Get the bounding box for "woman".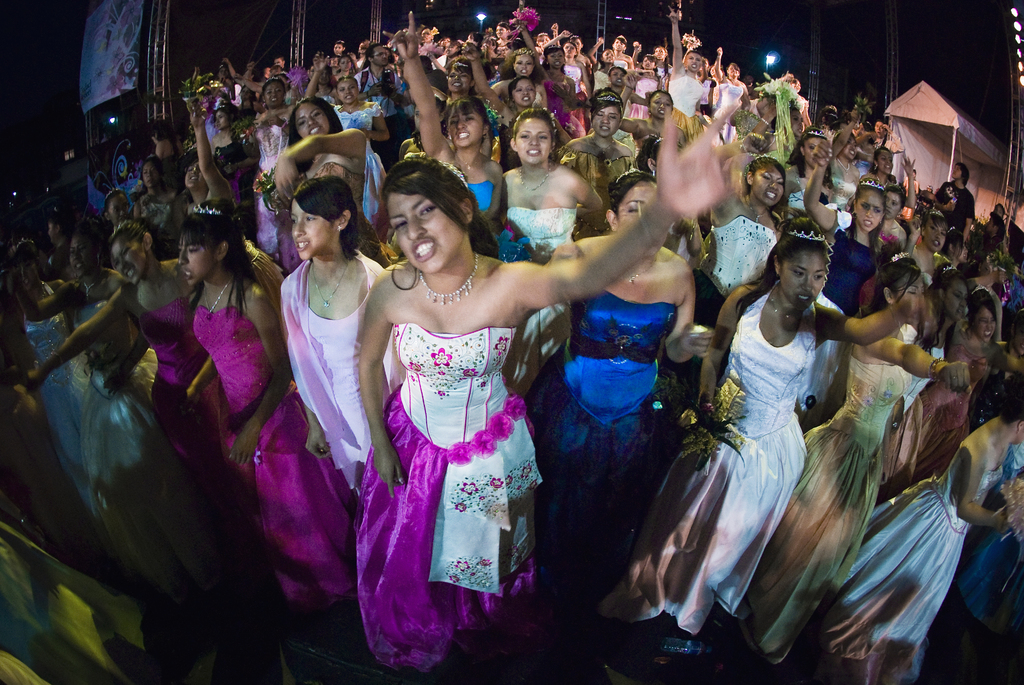
(355,100,743,667).
